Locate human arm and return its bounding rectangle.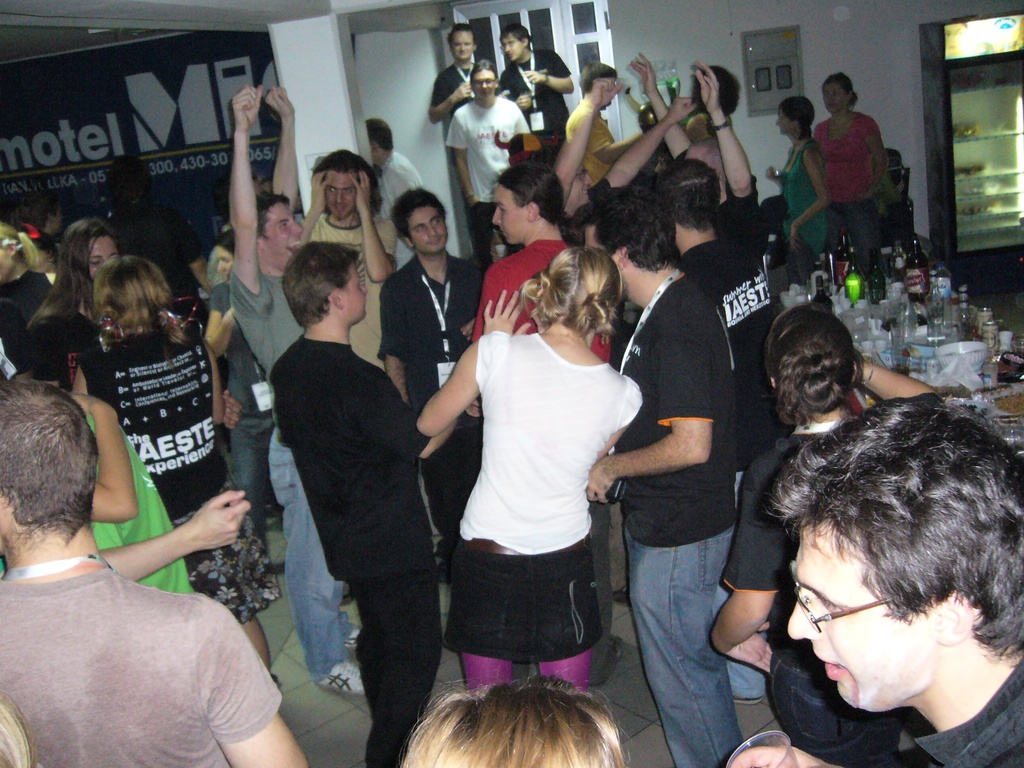
(97, 484, 248, 575).
